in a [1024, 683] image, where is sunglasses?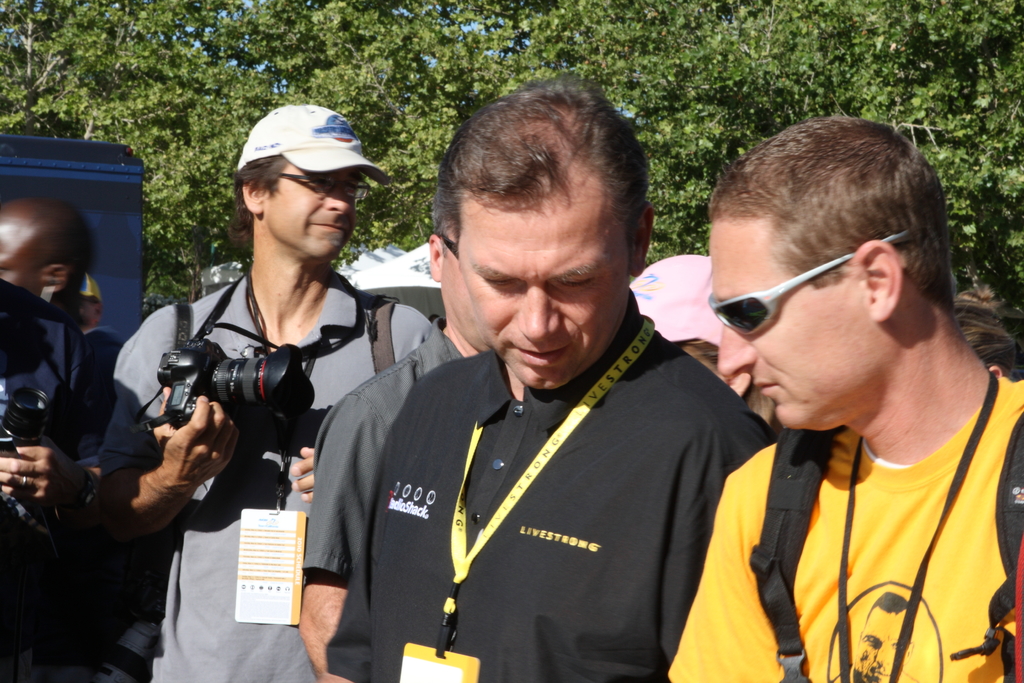
<box>708,235,911,339</box>.
